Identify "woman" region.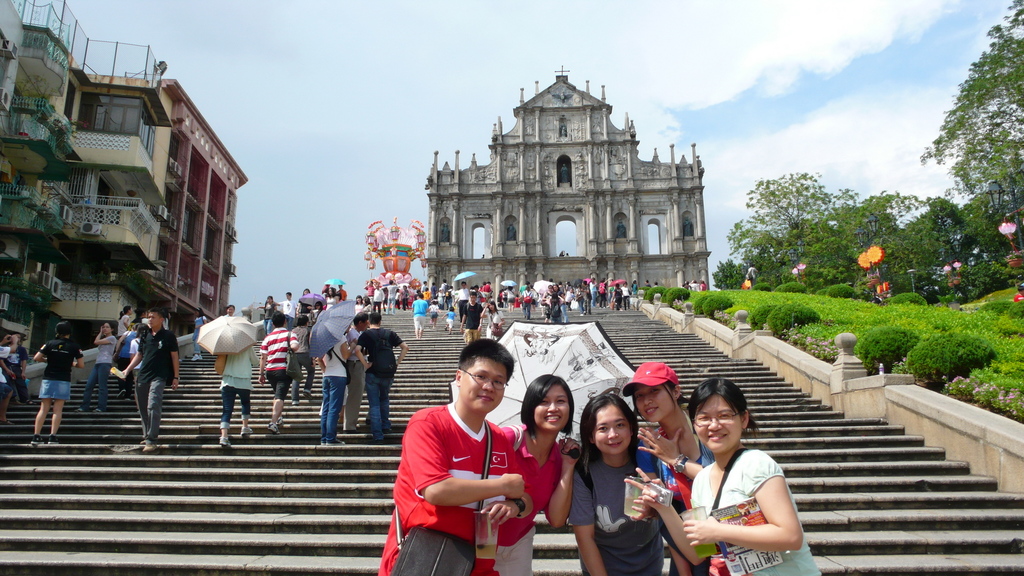
Region: locate(75, 319, 116, 413).
